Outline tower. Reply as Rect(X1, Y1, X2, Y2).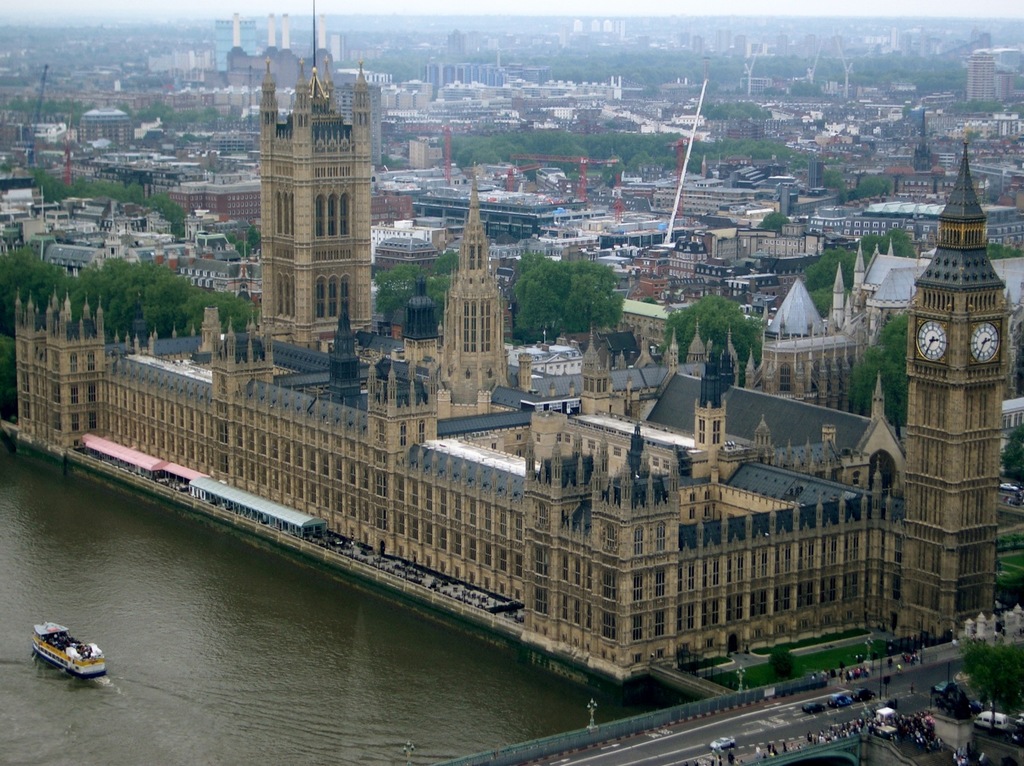
Rect(517, 417, 669, 668).
